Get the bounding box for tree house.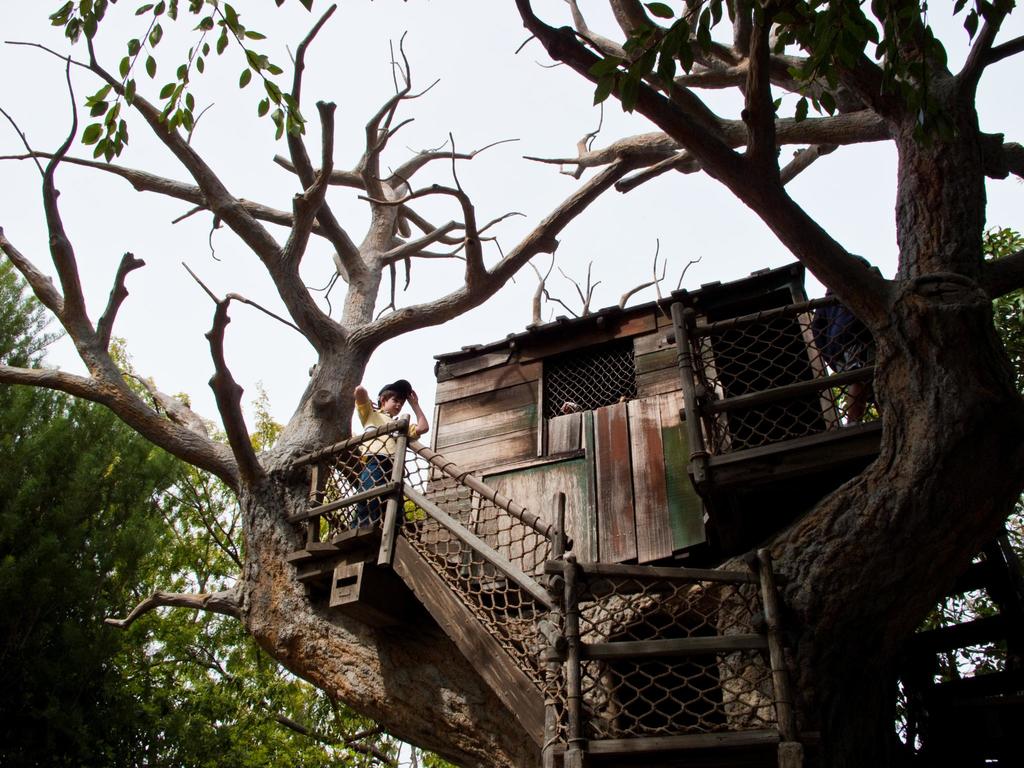
select_region(283, 257, 1023, 767).
